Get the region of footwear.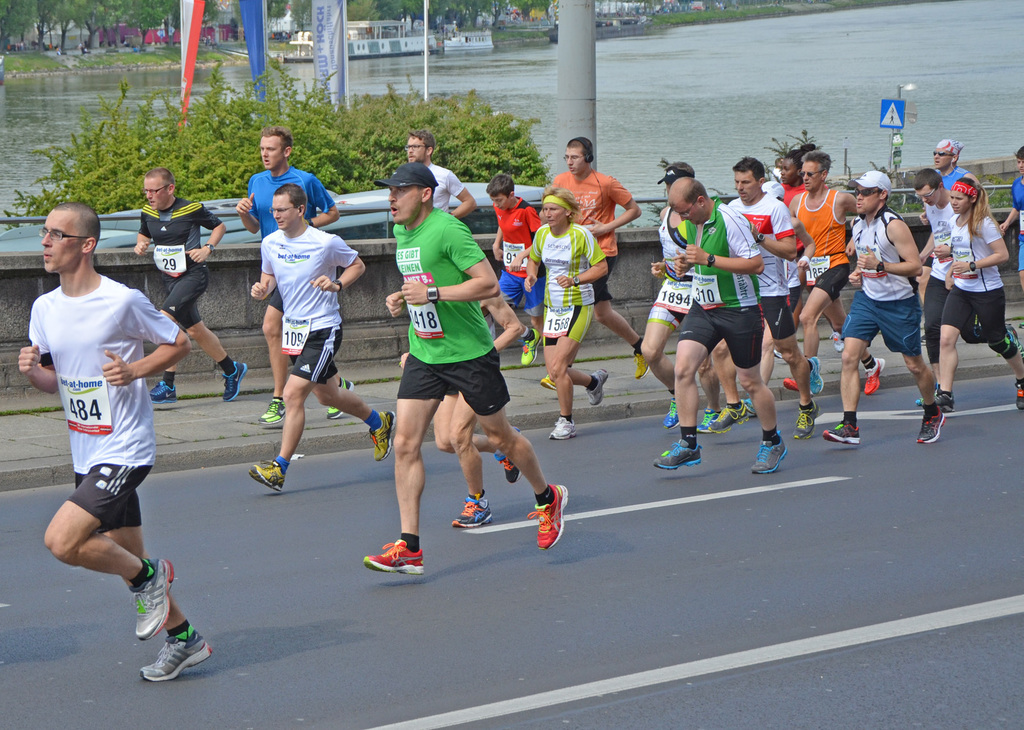
<bbox>218, 361, 246, 403</bbox>.
